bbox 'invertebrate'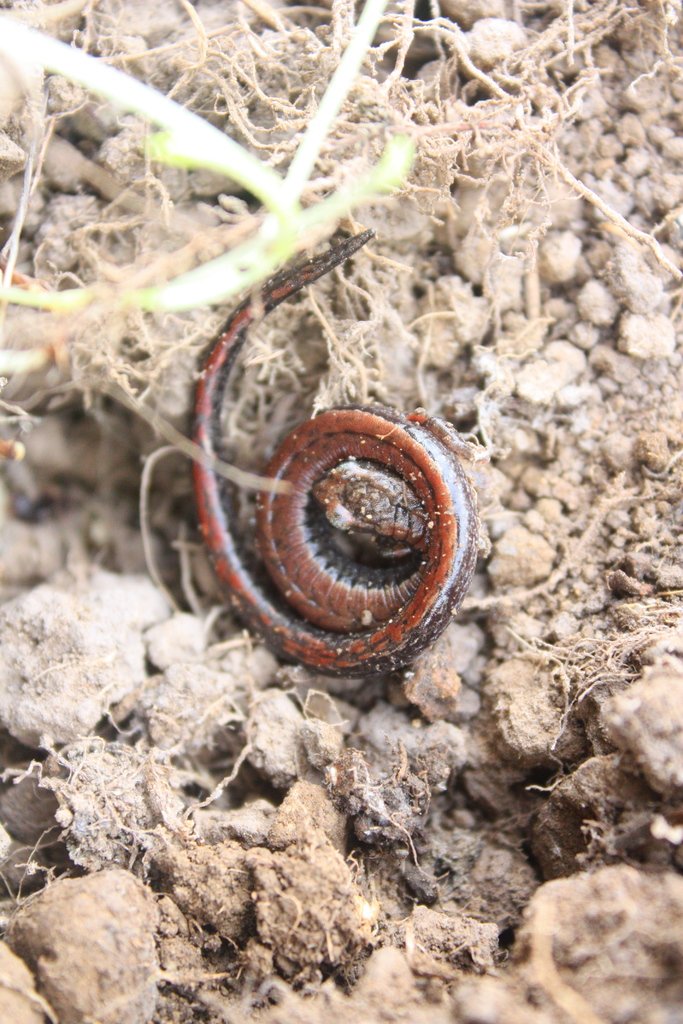
(185,225,479,675)
